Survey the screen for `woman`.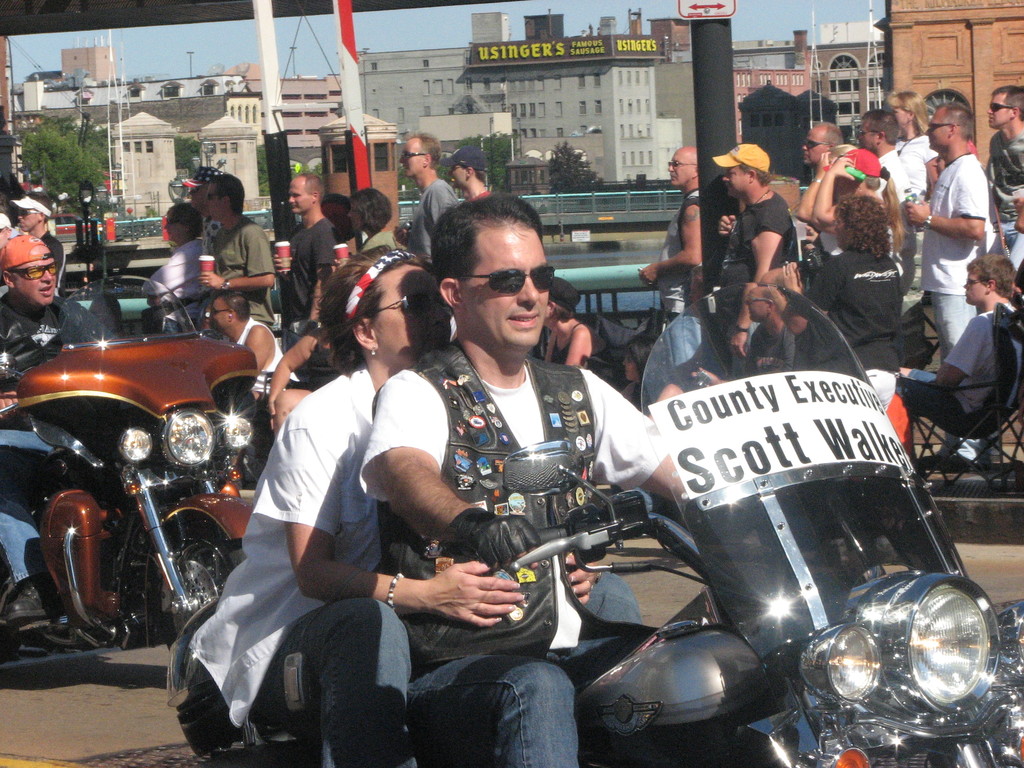
Survey found: <bbox>796, 146, 913, 292</bbox>.
